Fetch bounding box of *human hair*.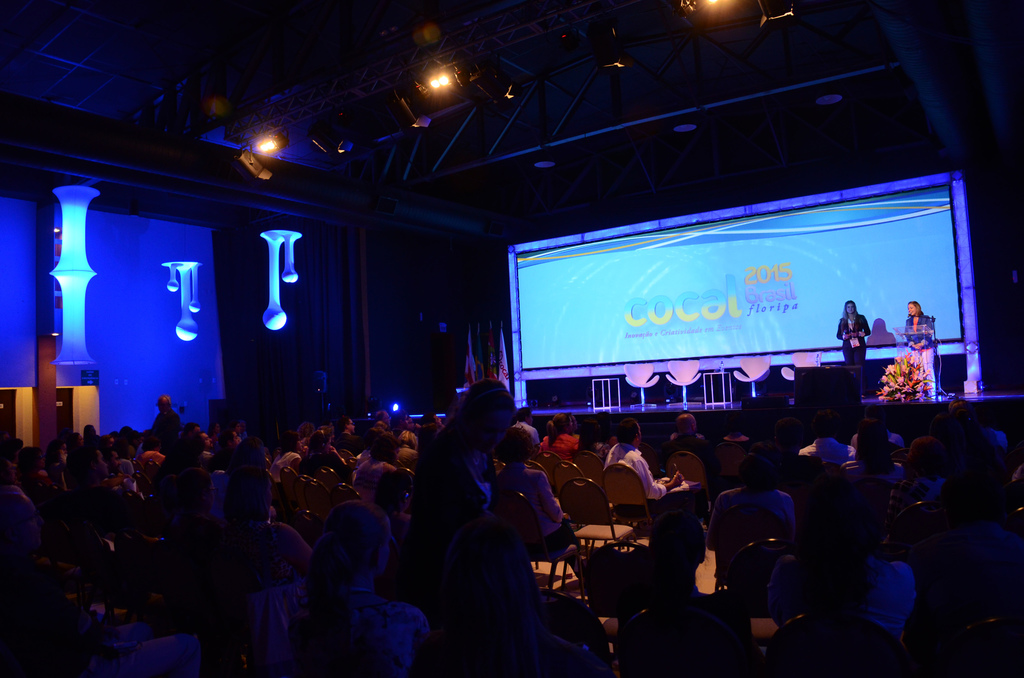
Bbox: <bbox>843, 298, 856, 321</bbox>.
